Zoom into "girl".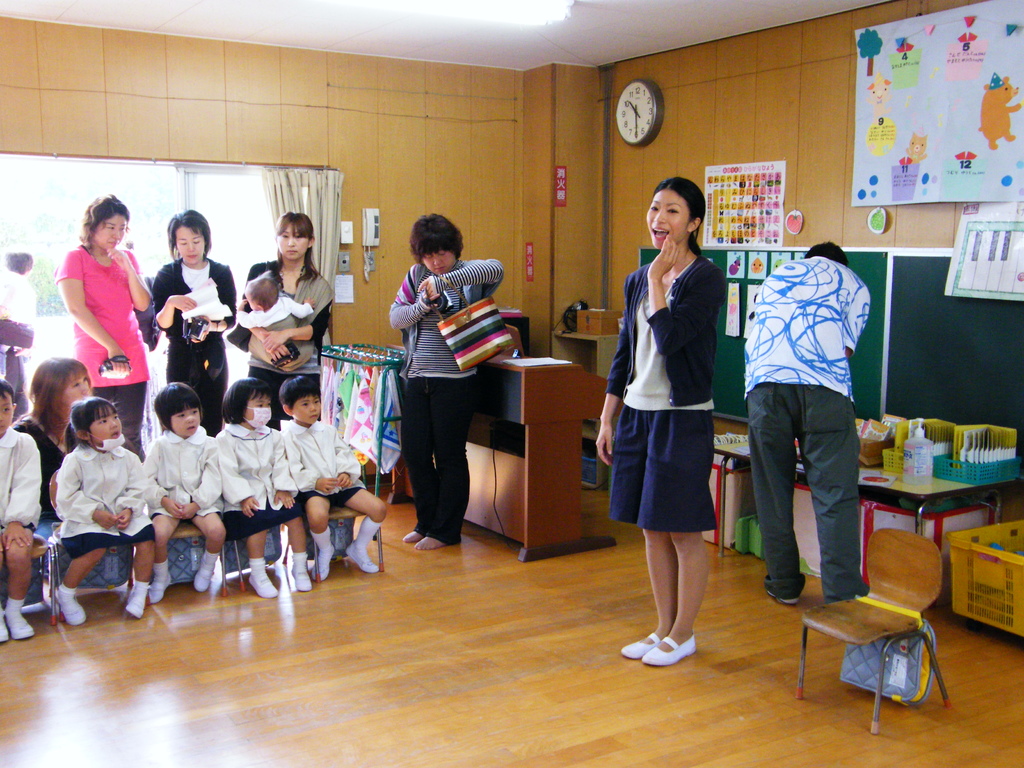
Zoom target: locate(594, 171, 719, 669).
